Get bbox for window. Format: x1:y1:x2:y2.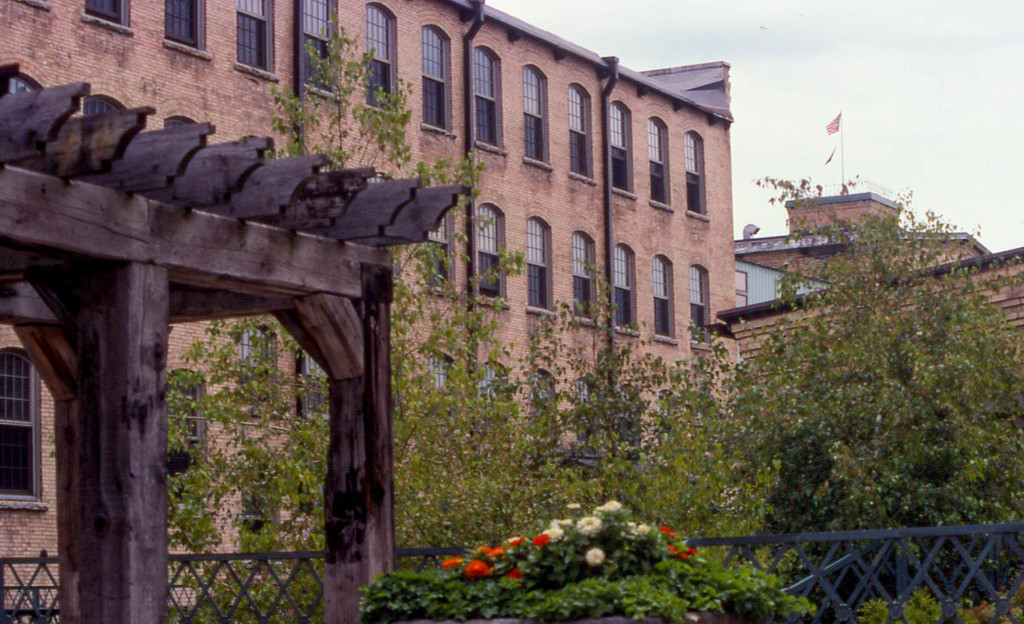
234:0:275:81.
